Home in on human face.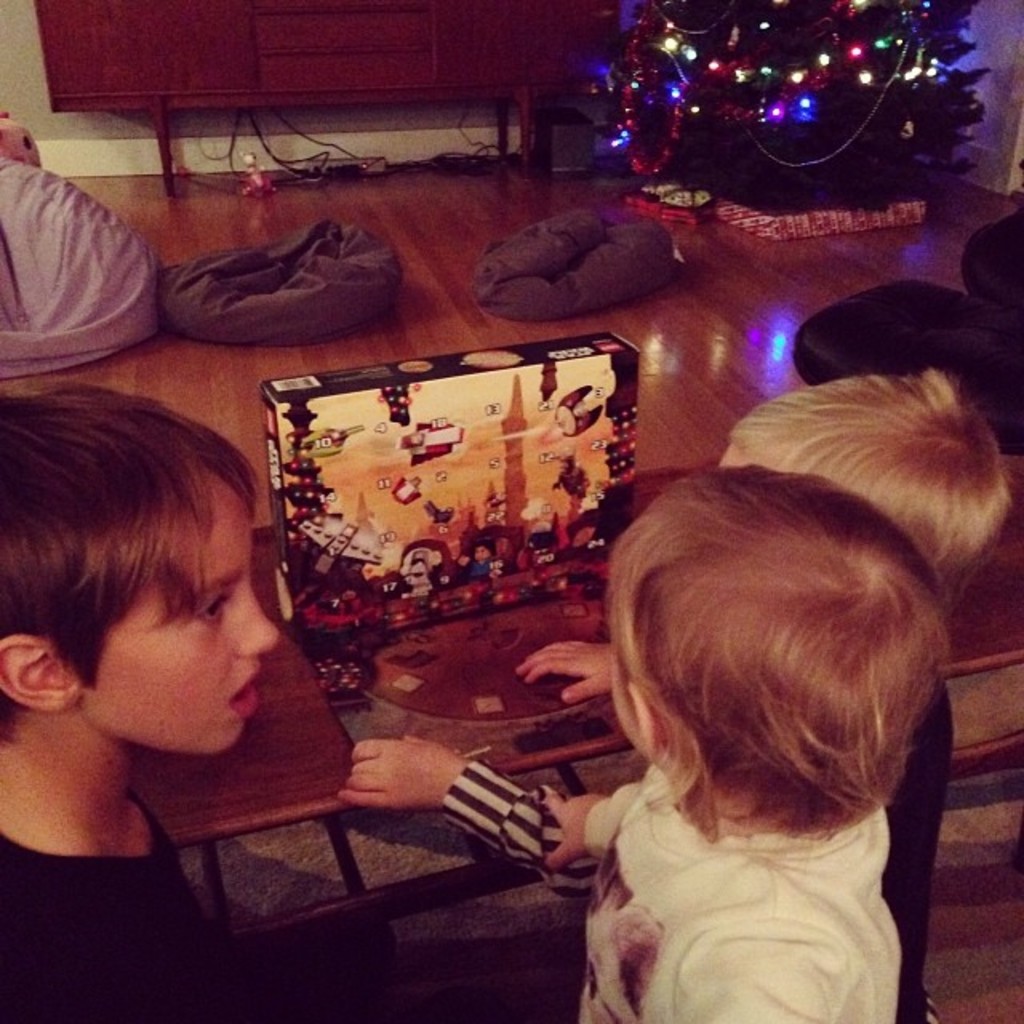
Homed in at Rect(85, 488, 278, 758).
